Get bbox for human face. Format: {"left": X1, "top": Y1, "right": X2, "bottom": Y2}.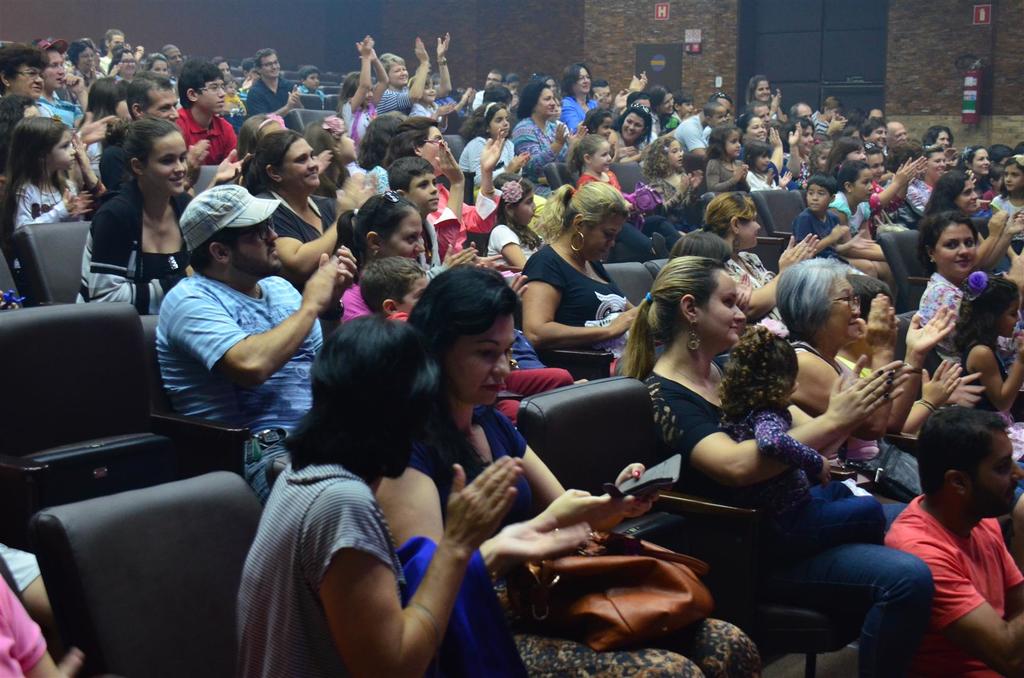
{"left": 143, "top": 90, "right": 179, "bottom": 122}.
